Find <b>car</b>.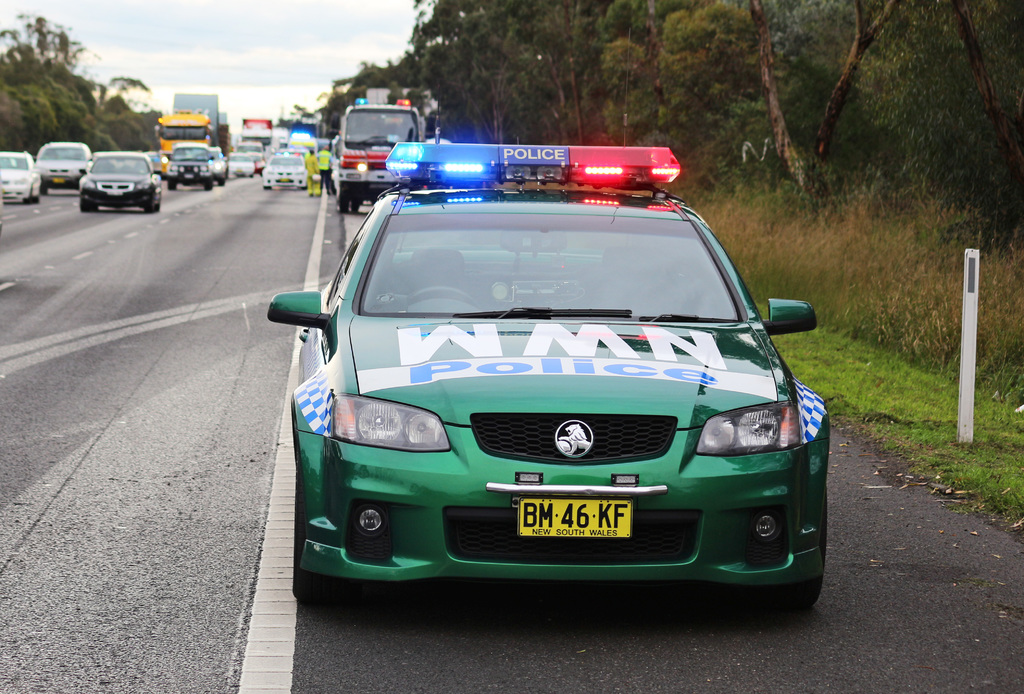
268/137/830/607.
